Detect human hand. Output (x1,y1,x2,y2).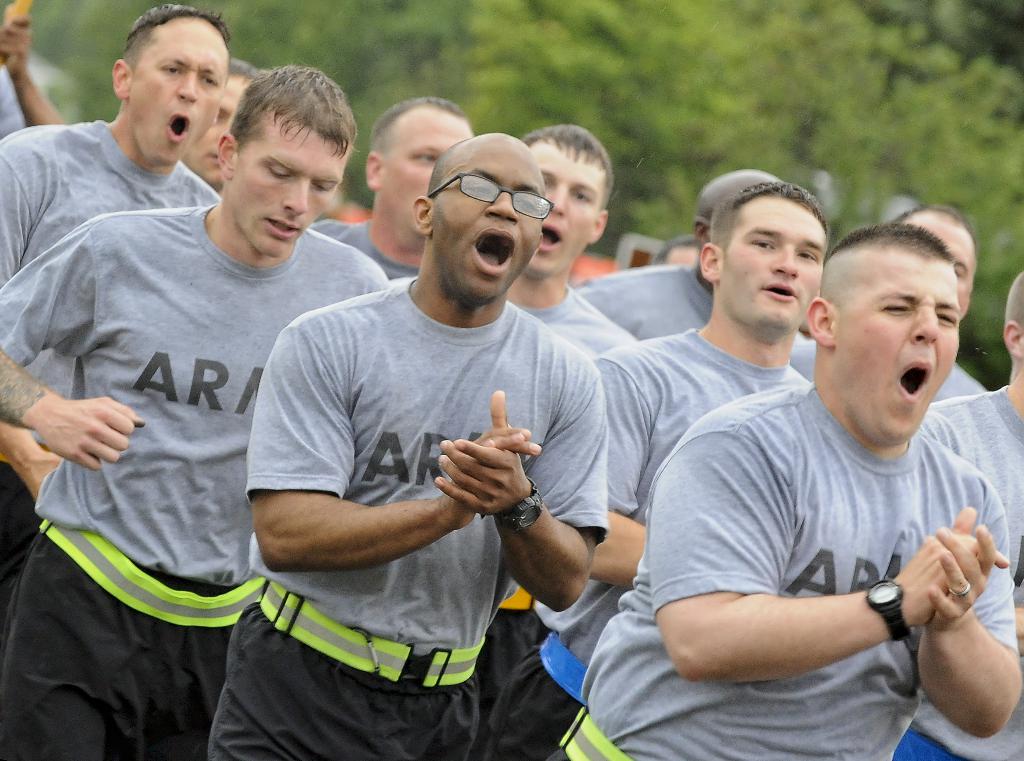
(924,520,993,628).
